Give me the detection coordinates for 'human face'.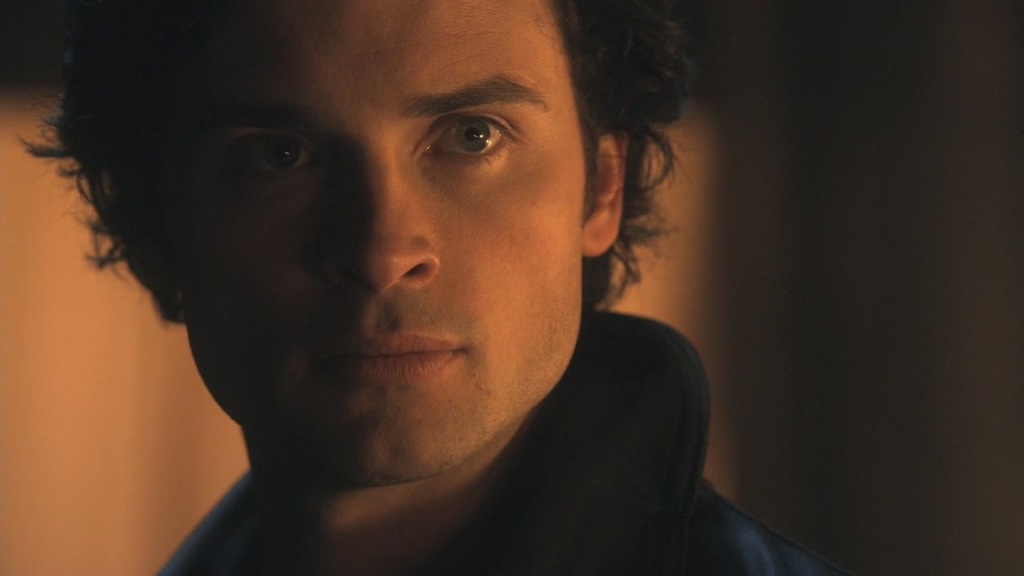
[154,0,593,485].
